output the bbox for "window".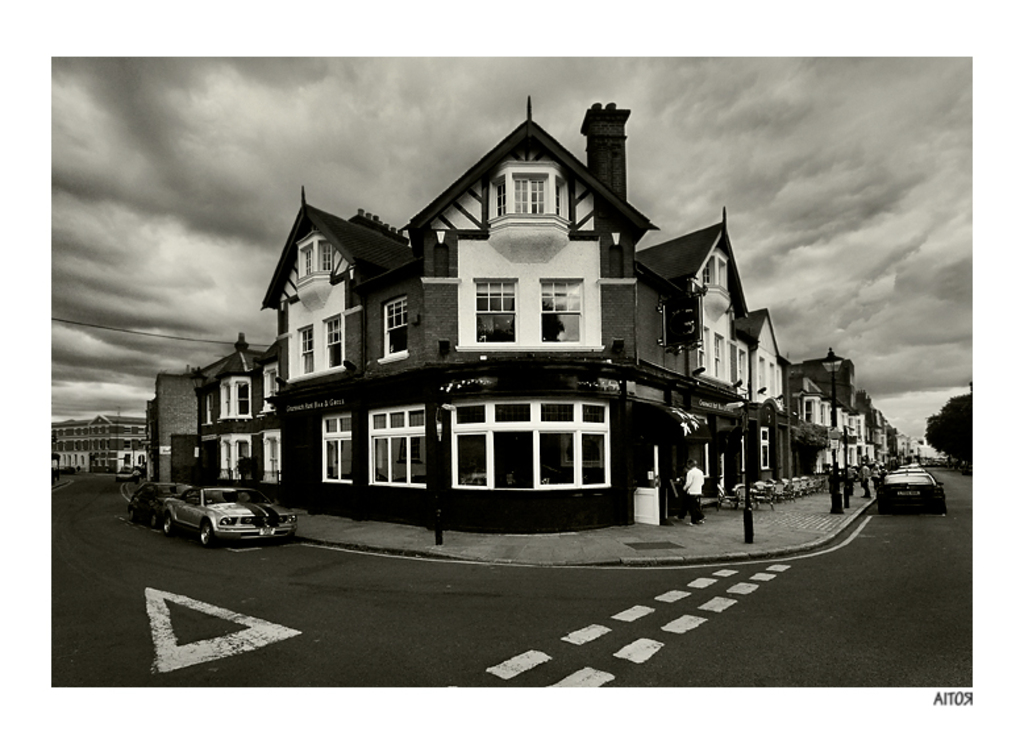
box=[551, 178, 562, 209].
